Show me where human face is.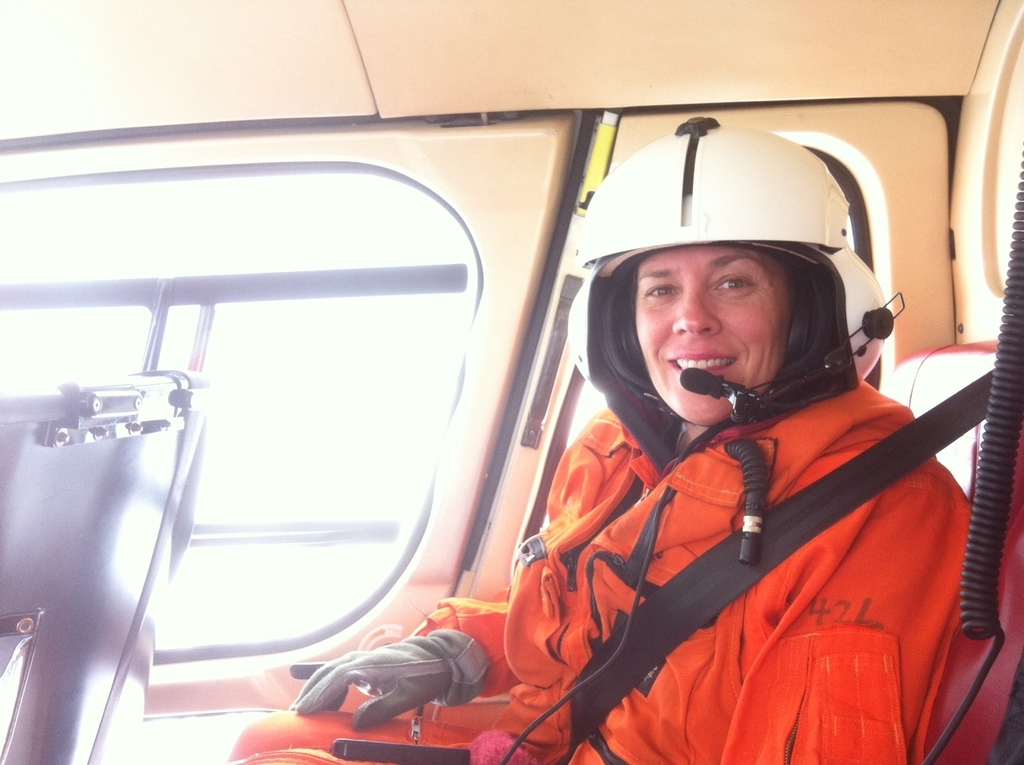
human face is at l=631, t=245, r=793, b=426.
